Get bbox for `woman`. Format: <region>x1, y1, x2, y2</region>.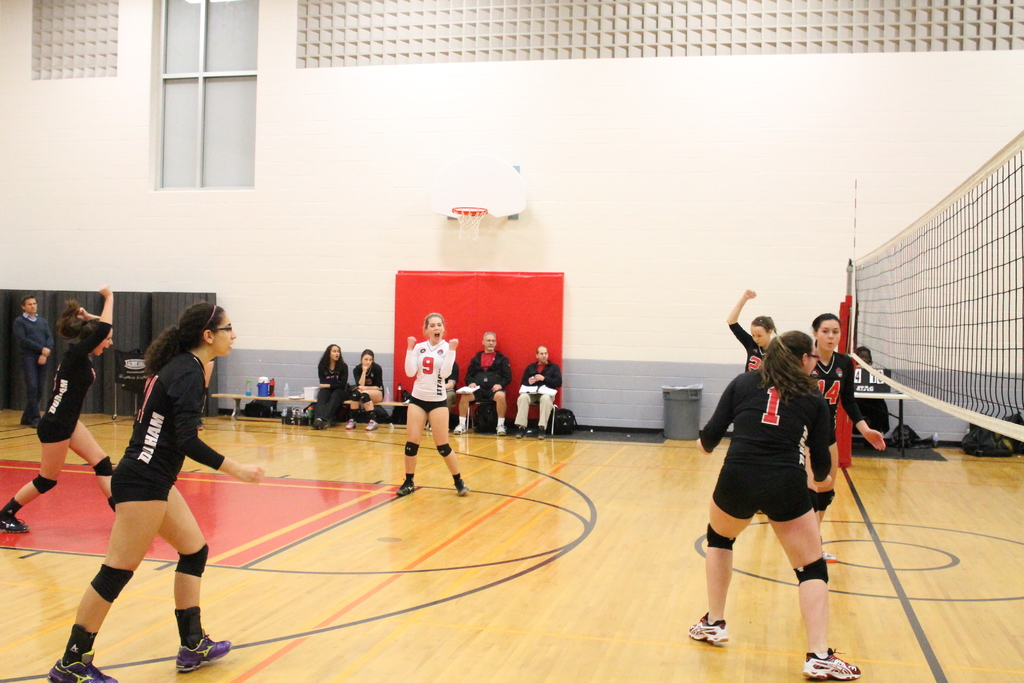
<region>691, 330, 867, 682</region>.
